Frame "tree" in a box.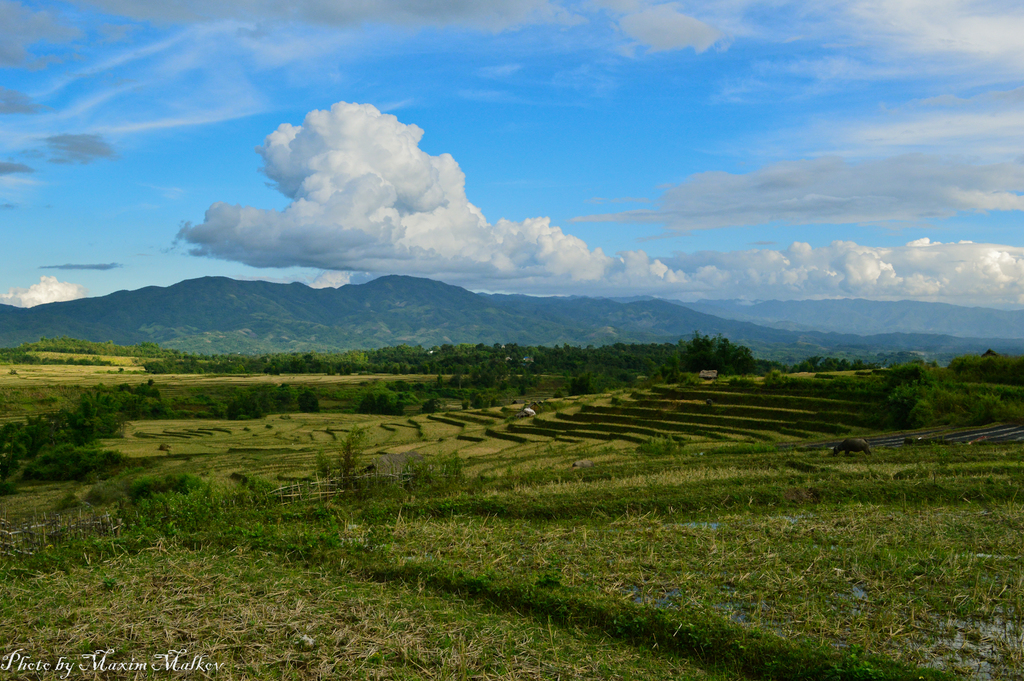
<box>298,433,380,501</box>.
